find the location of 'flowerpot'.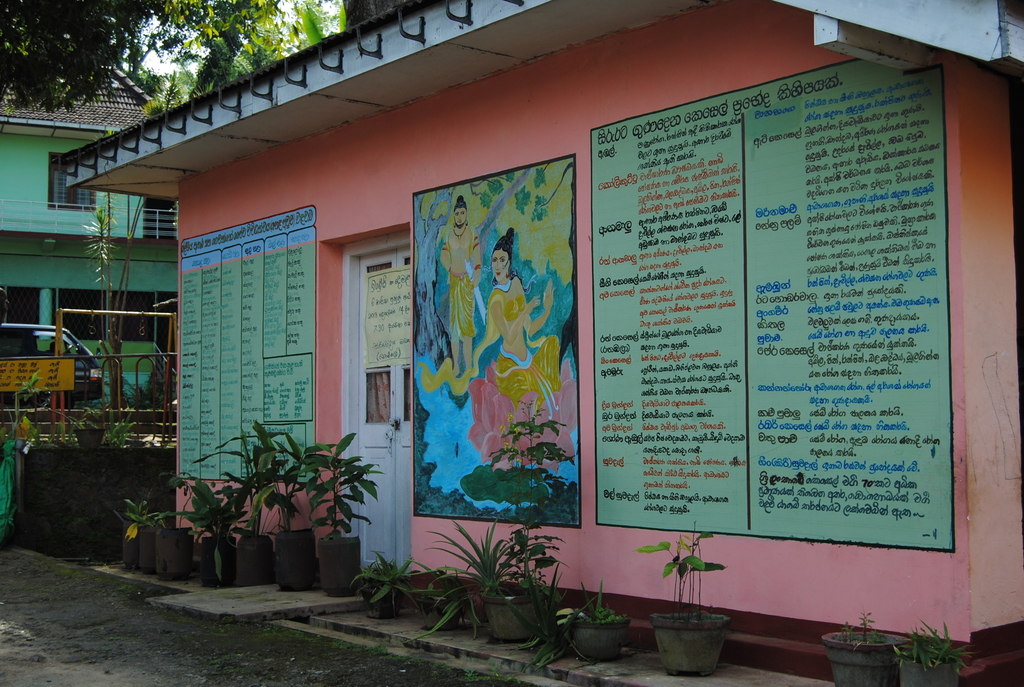
Location: <region>73, 427, 105, 449</region>.
